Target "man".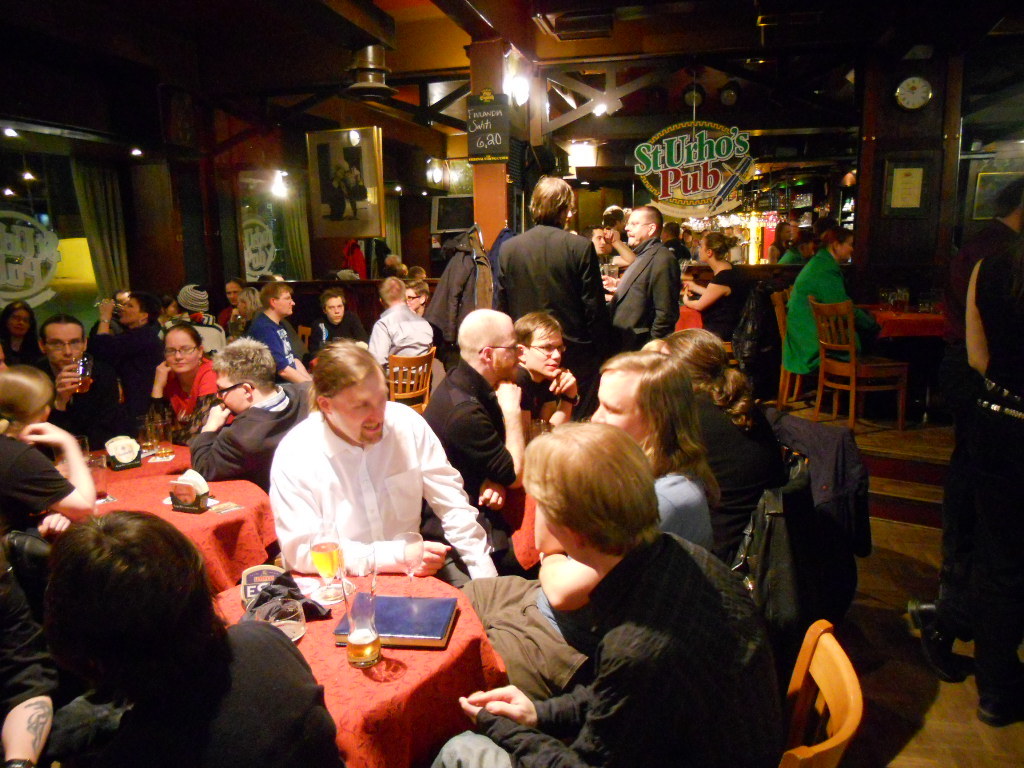
Target region: (604, 206, 683, 346).
